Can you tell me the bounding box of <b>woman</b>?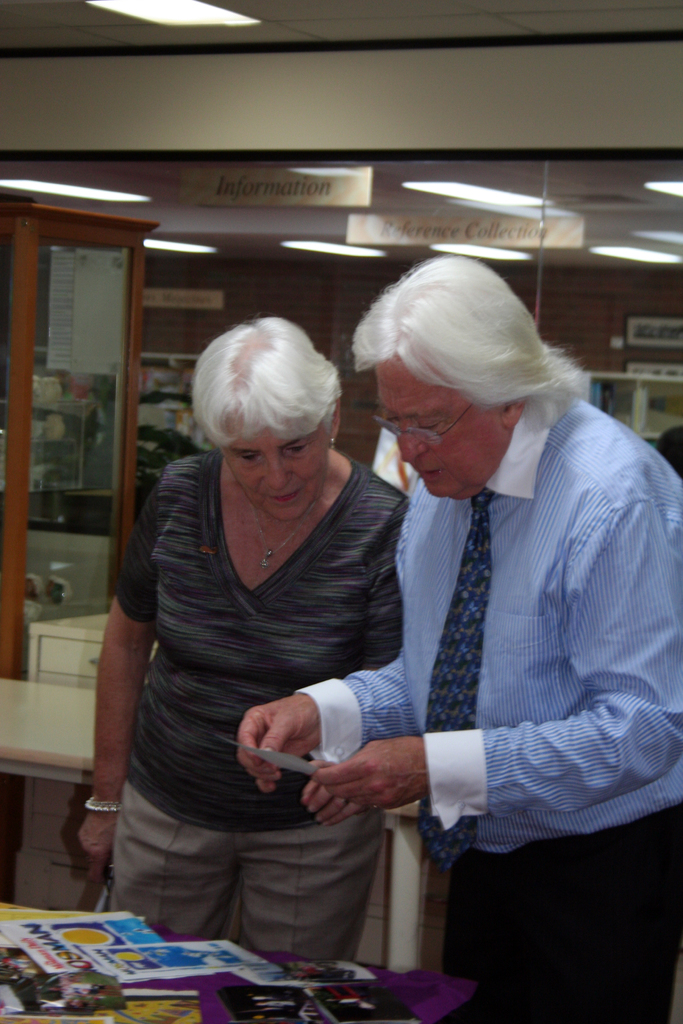
{"left": 73, "top": 316, "right": 415, "bottom": 952}.
